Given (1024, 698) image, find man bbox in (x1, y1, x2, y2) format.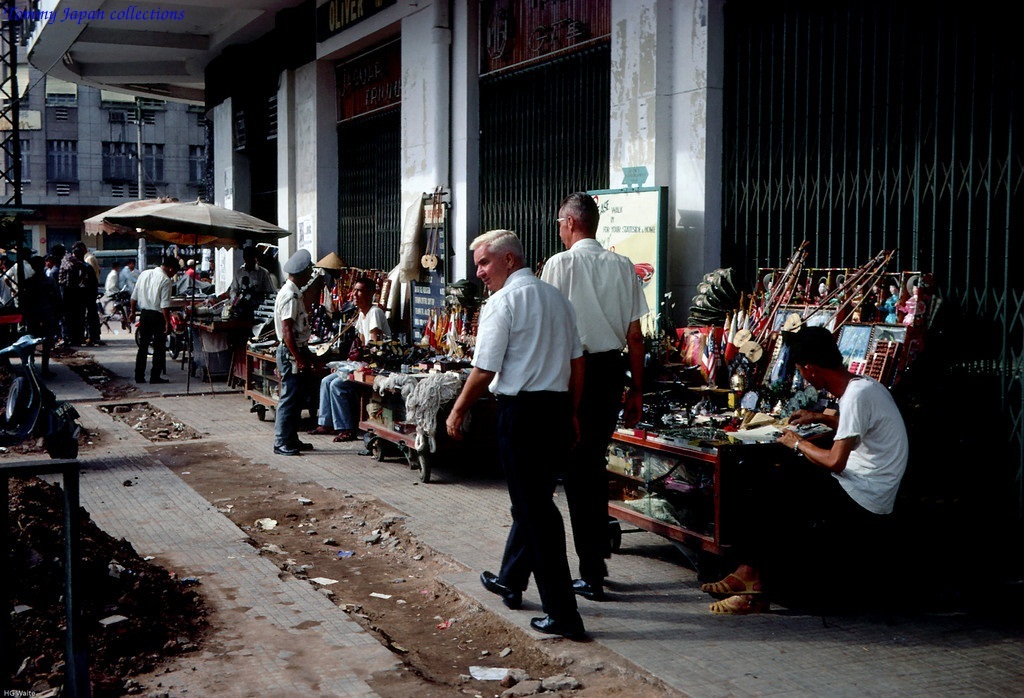
(217, 244, 277, 318).
